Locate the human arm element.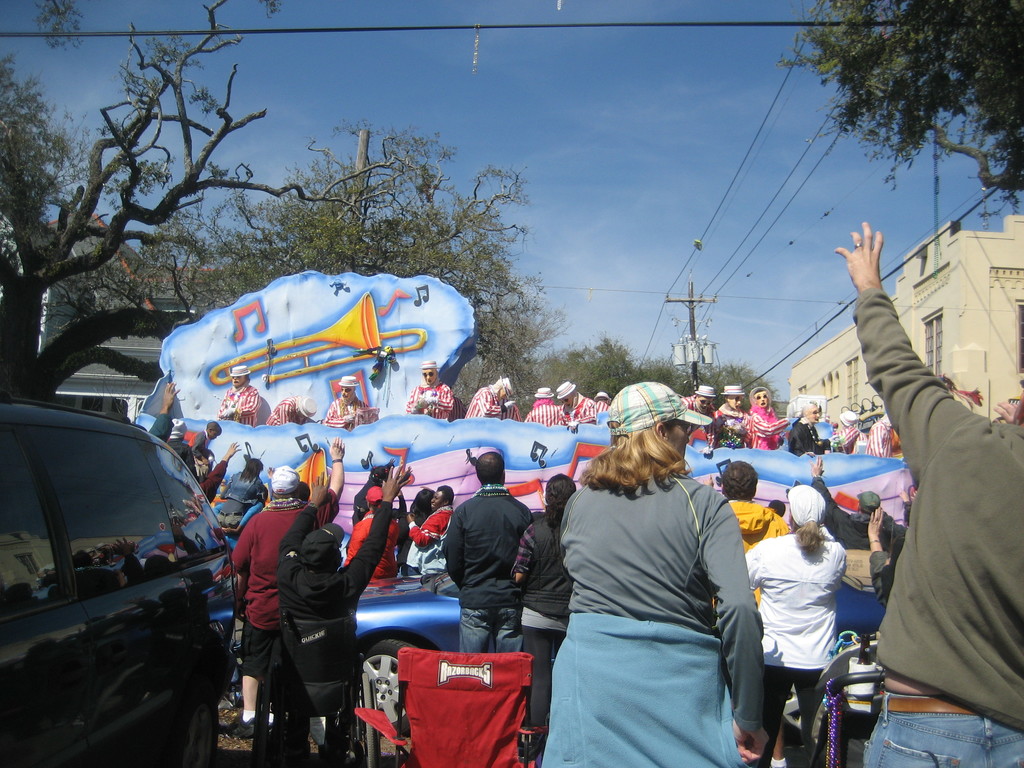
Element bbox: <bbox>866, 502, 898, 603</bbox>.
